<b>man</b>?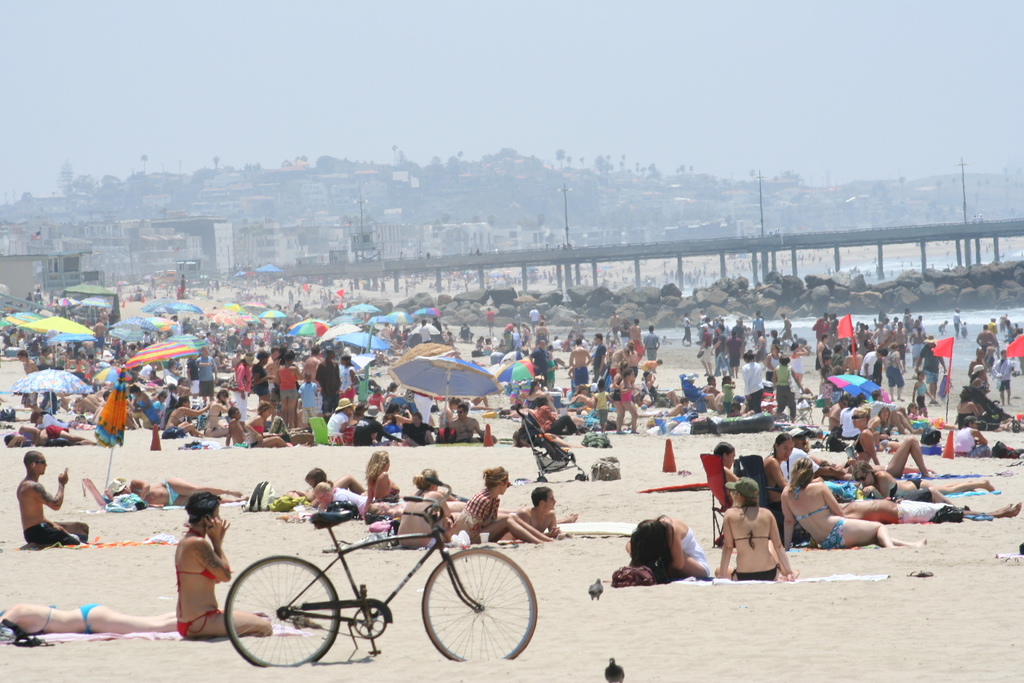
<bbox>698, 321, 715, 366</bbox>
